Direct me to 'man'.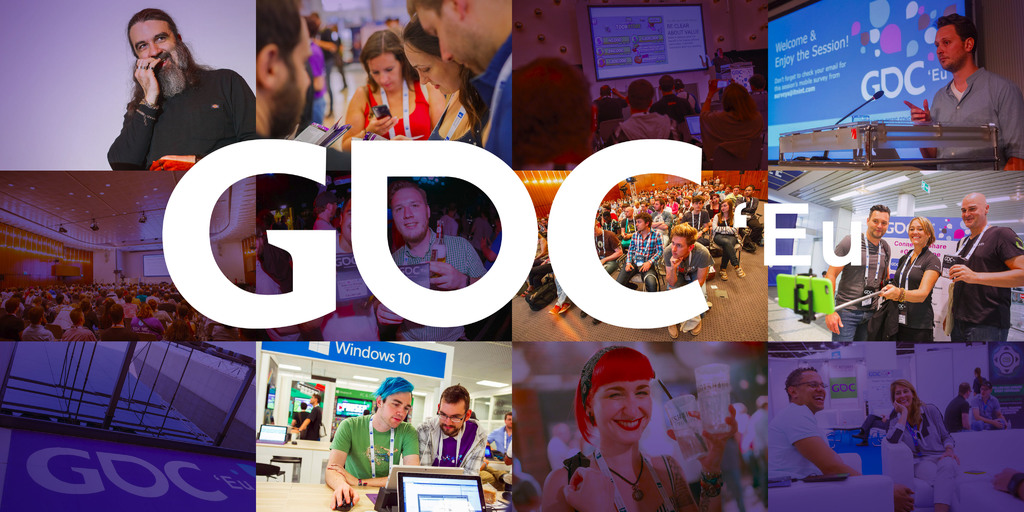
Direction: {"left": 941, "top": 382, "right": 972, "bottom": 432}.
